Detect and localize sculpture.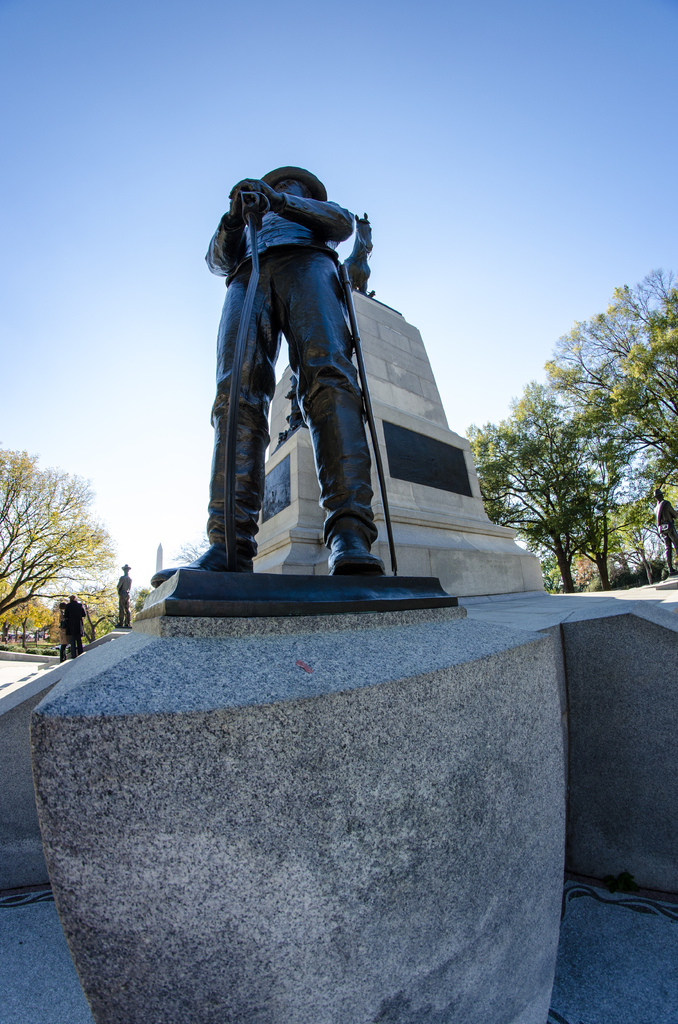
Localized at x1=114, y1=563, x2=133, y2=629.
